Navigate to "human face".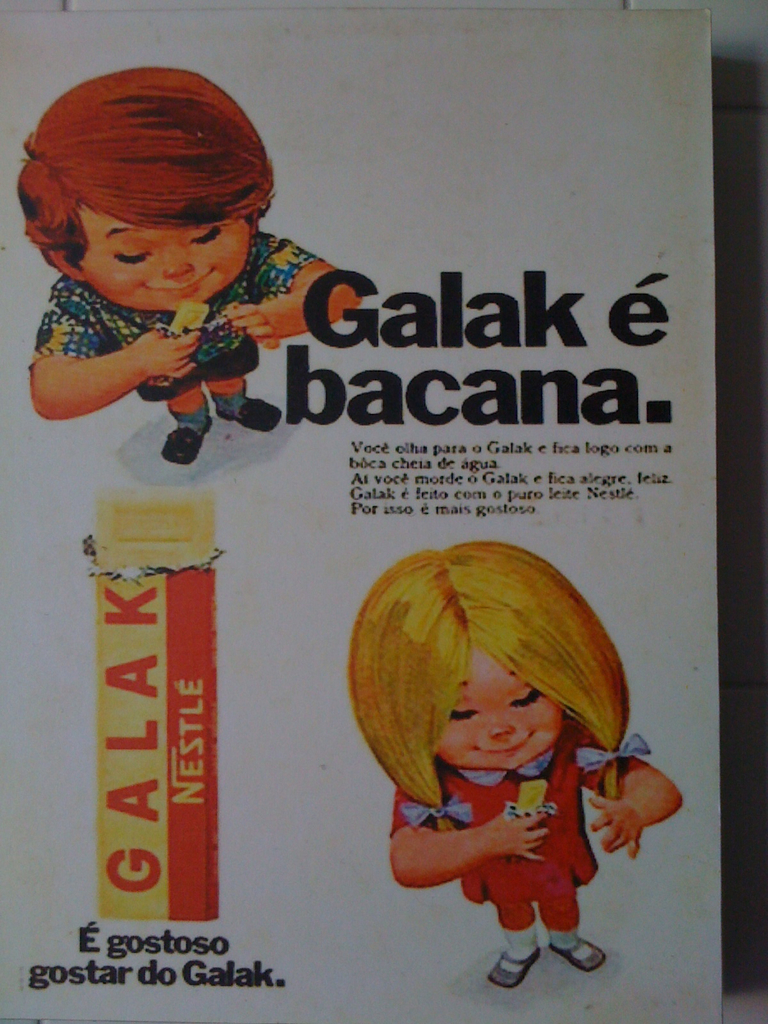
Navigation target: {"left": 434, "top": 652, "right": 562, "bottom": 772}.
